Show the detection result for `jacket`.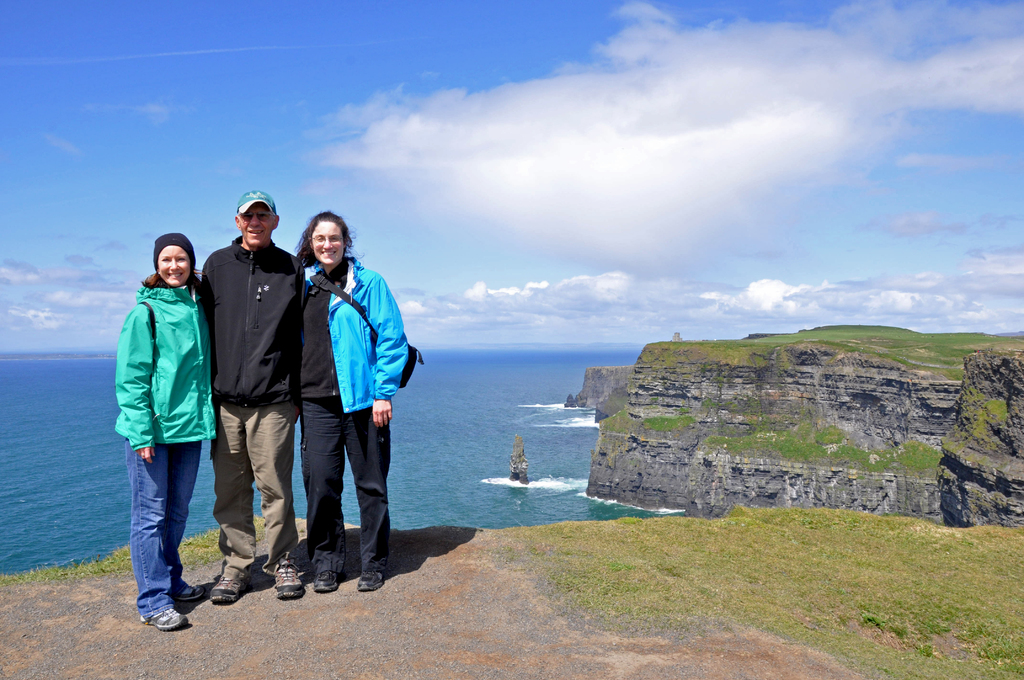
box(116, 259, 205, 441).
